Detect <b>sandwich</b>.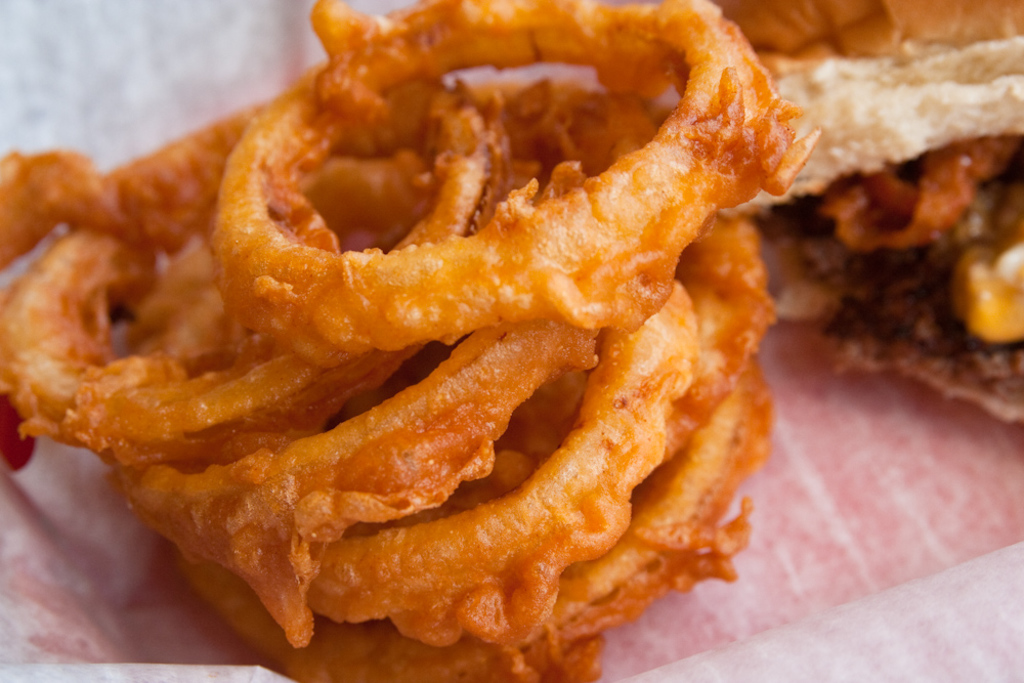
Detected at 737/33/1023/423.
